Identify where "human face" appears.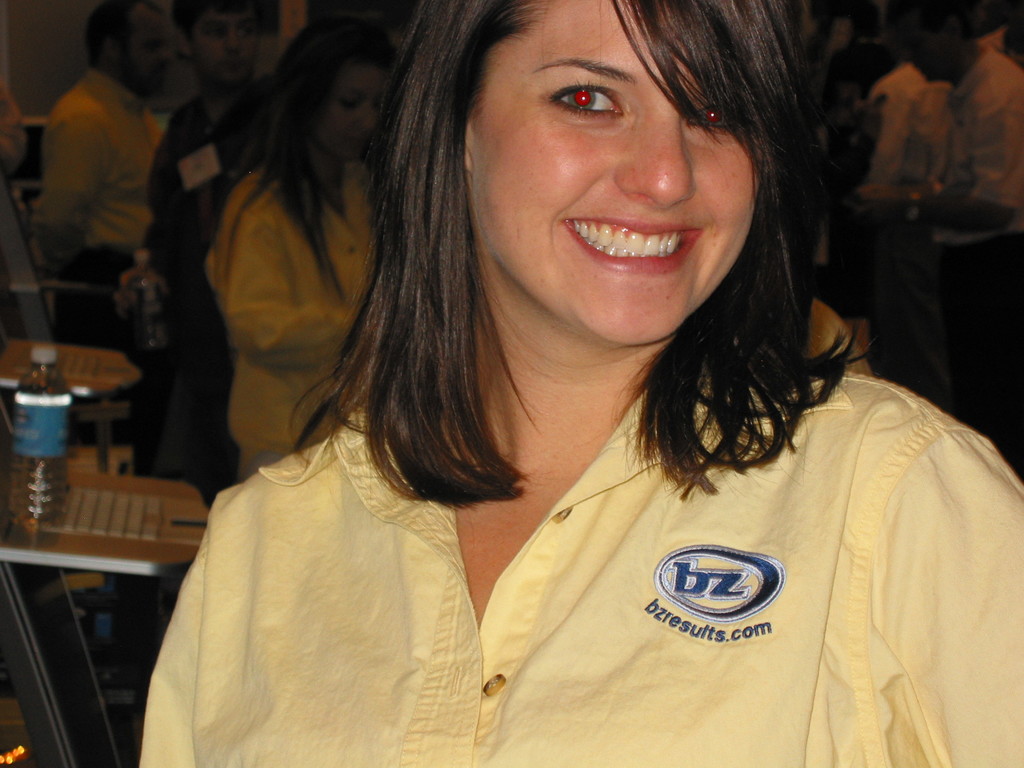
Appears at <bbox>470, 0, 762, 341</bbox>.
